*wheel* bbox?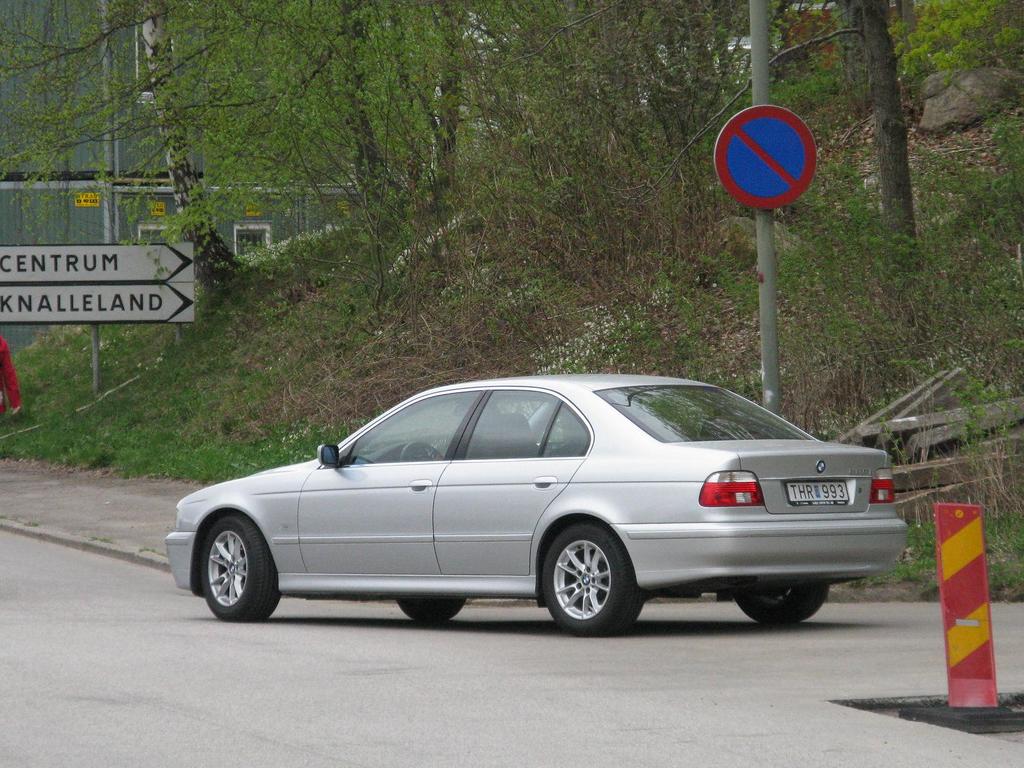
(401,596,469,624)
